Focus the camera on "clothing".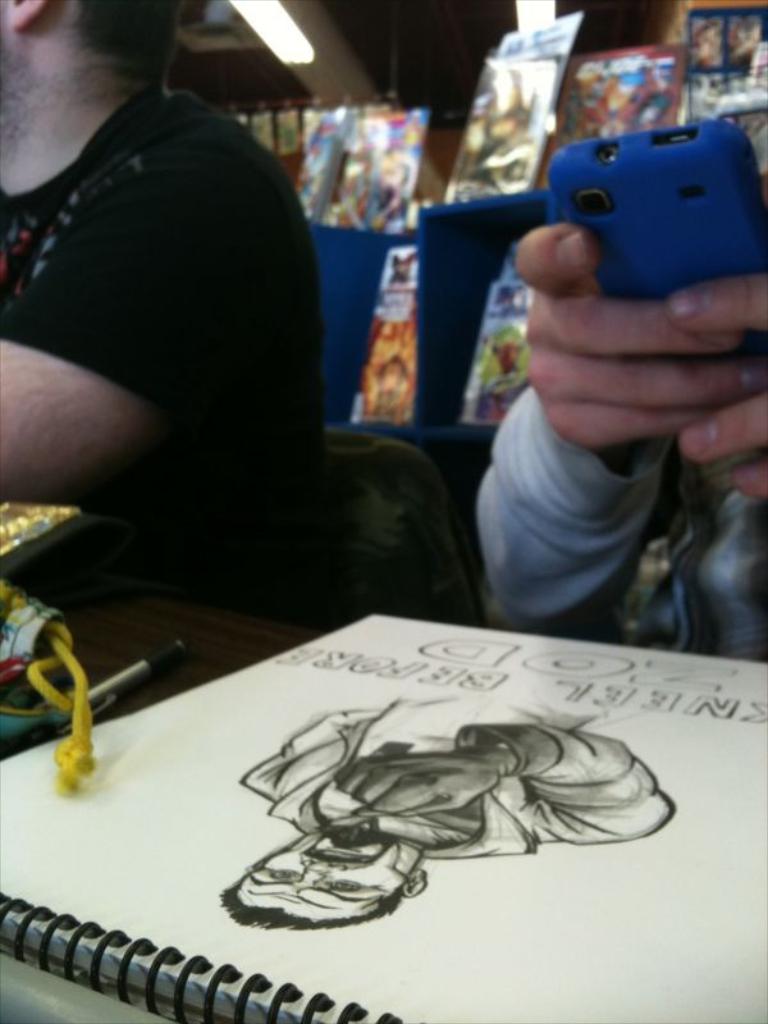
Focus region: 461/315/767/645.
